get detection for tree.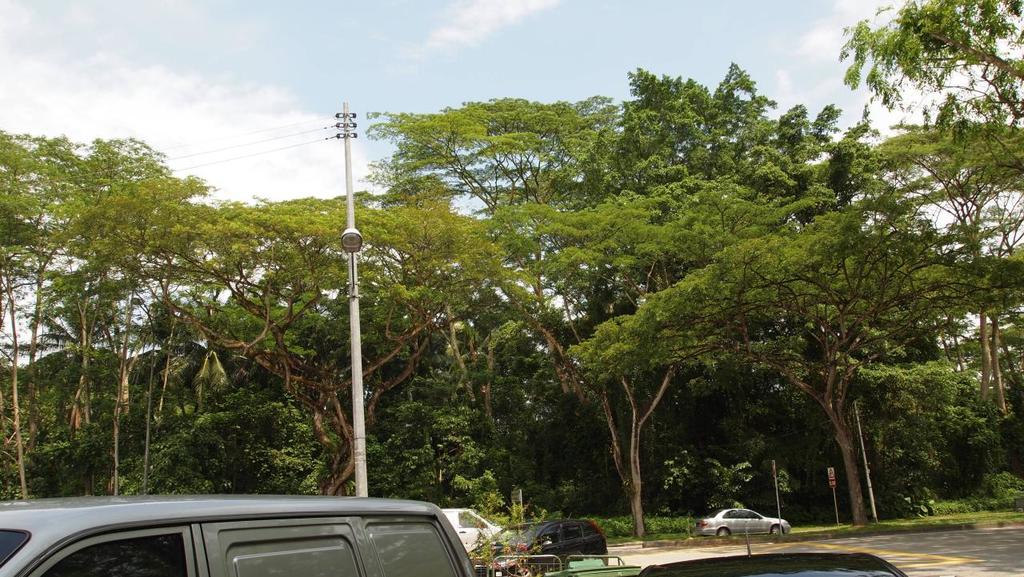
Detection: 68 190 515 467.
